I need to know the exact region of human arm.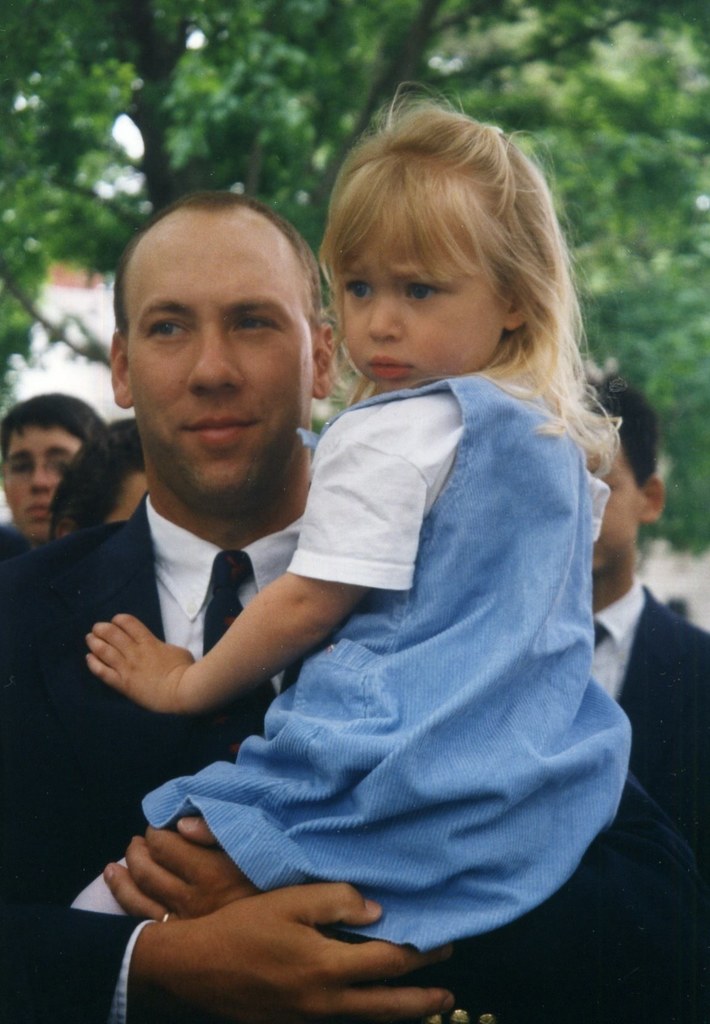
Region: bbox=[0, 882, 456, 1020].
